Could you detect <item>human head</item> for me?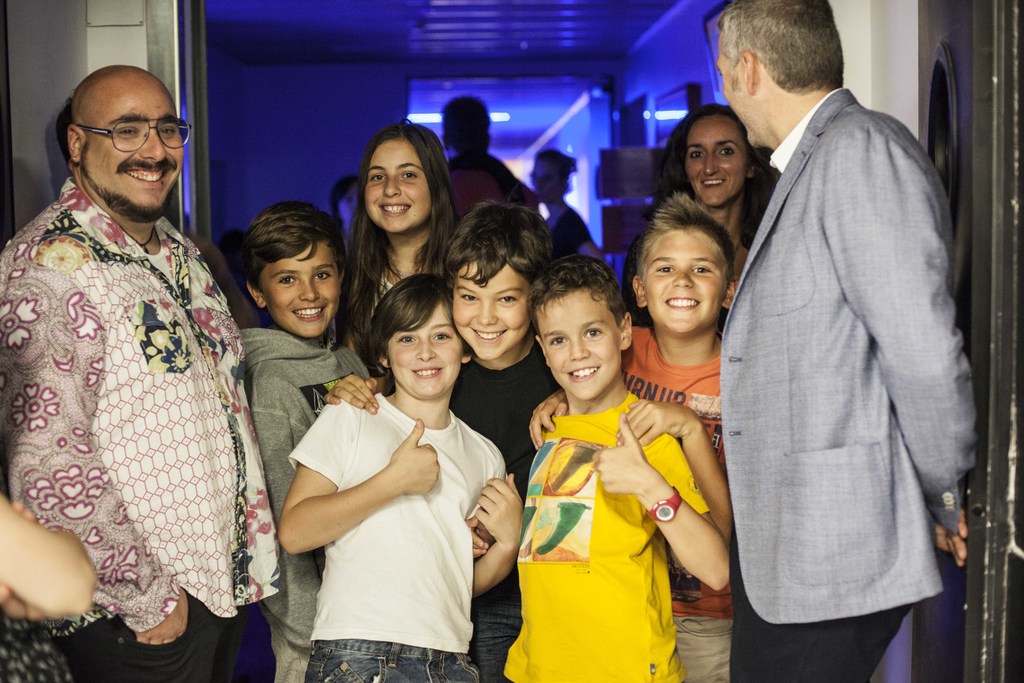
Detection result: locate(445, 202, 556, 366).
